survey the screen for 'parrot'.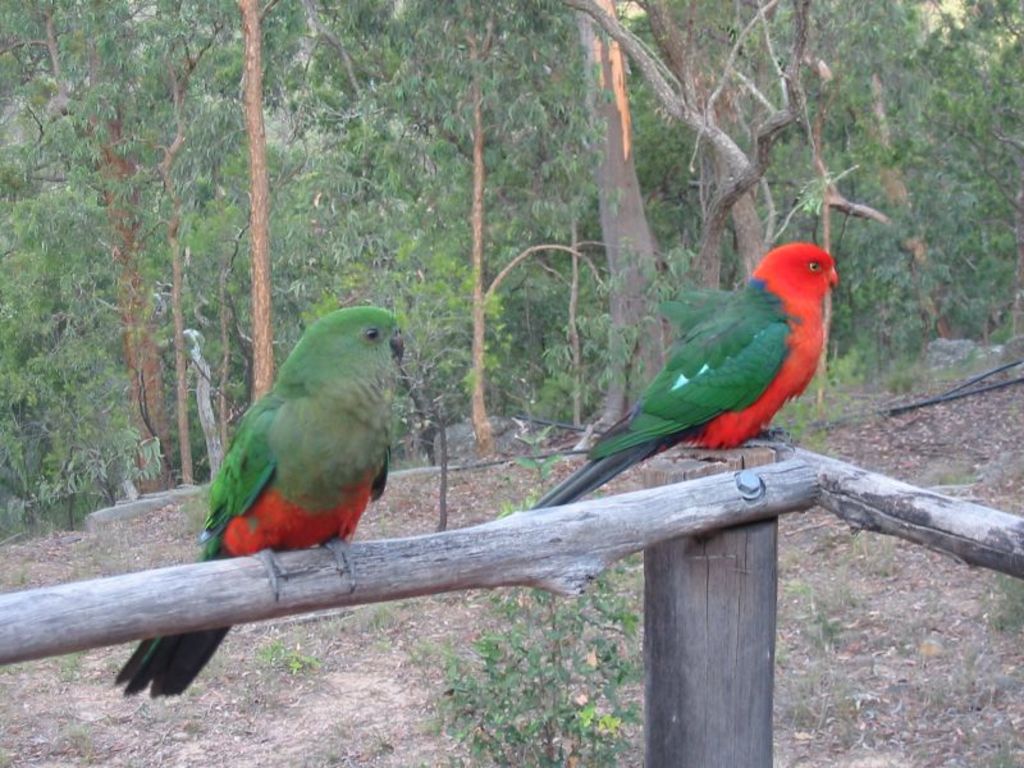
Survey found: box=[535, 241, 841, 509].
